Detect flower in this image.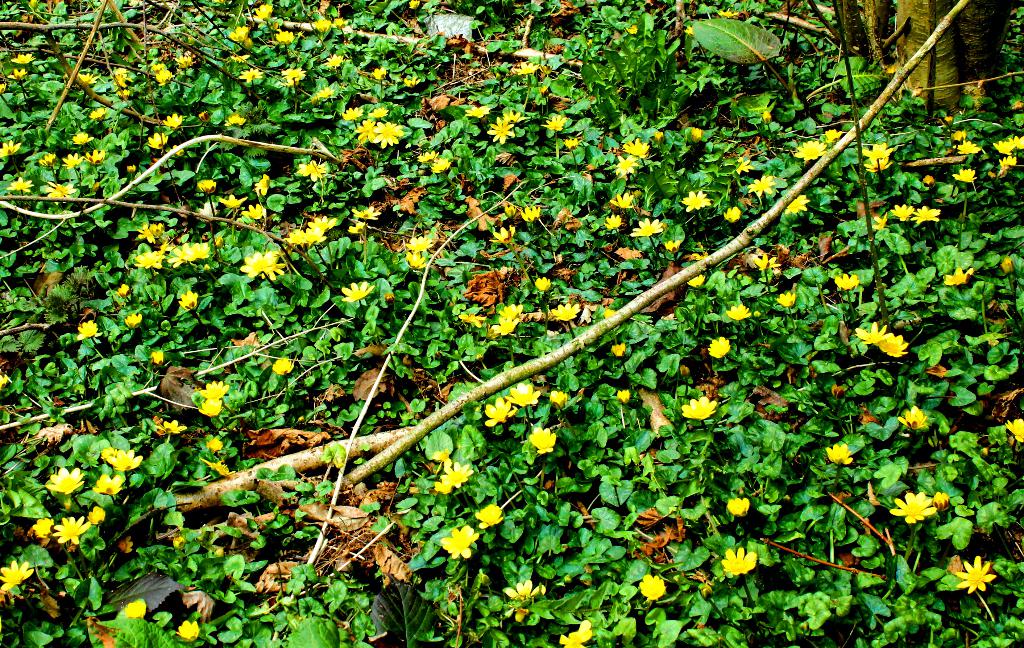
Detection: {"x1": 75, "y1": 70, "x2": 93, "y2": 88}.
